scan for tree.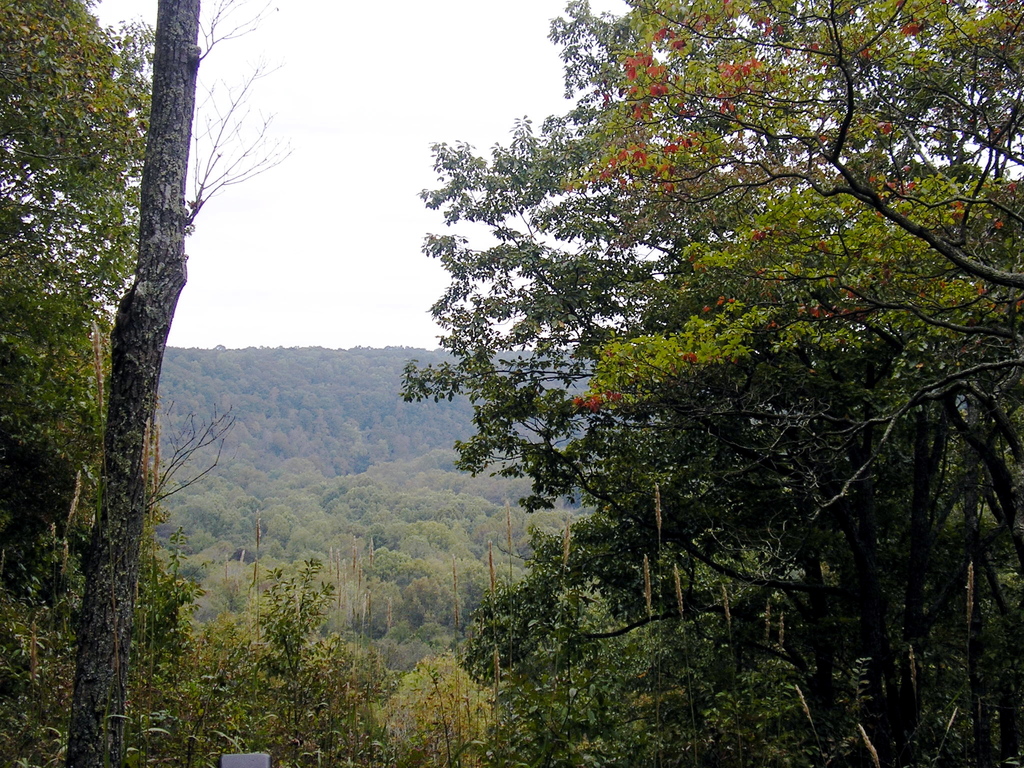
Scan result: l=552, t=0, r=1023, b=767.
